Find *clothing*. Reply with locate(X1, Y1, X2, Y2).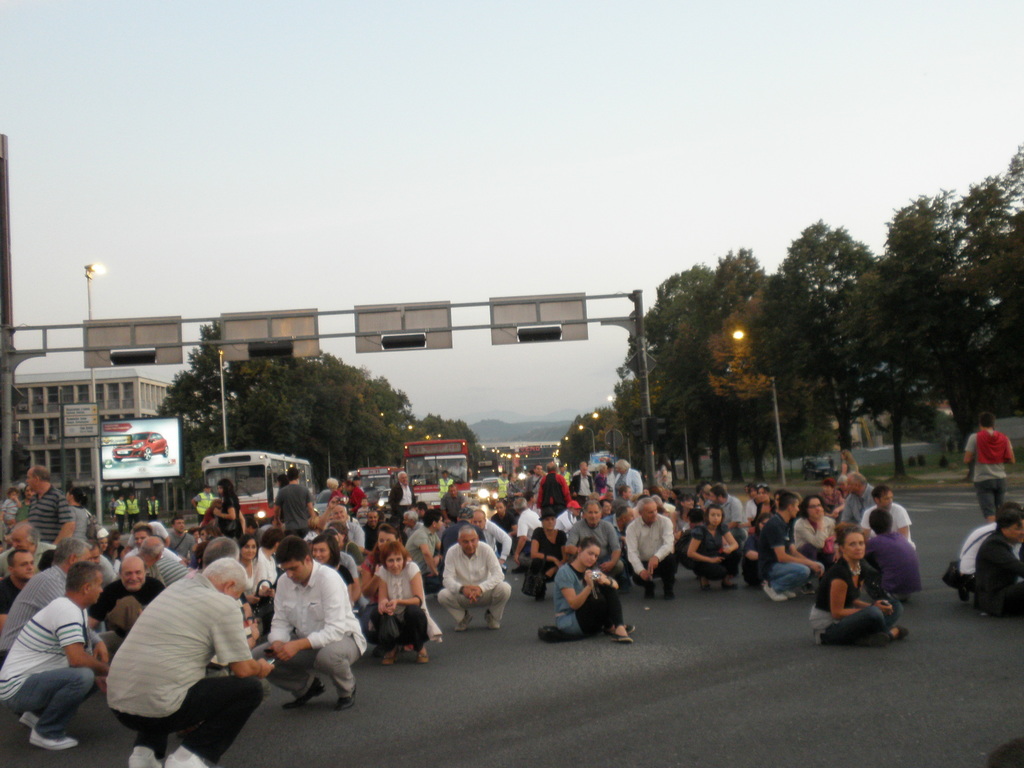
locate(125, 497, 142, 532).
